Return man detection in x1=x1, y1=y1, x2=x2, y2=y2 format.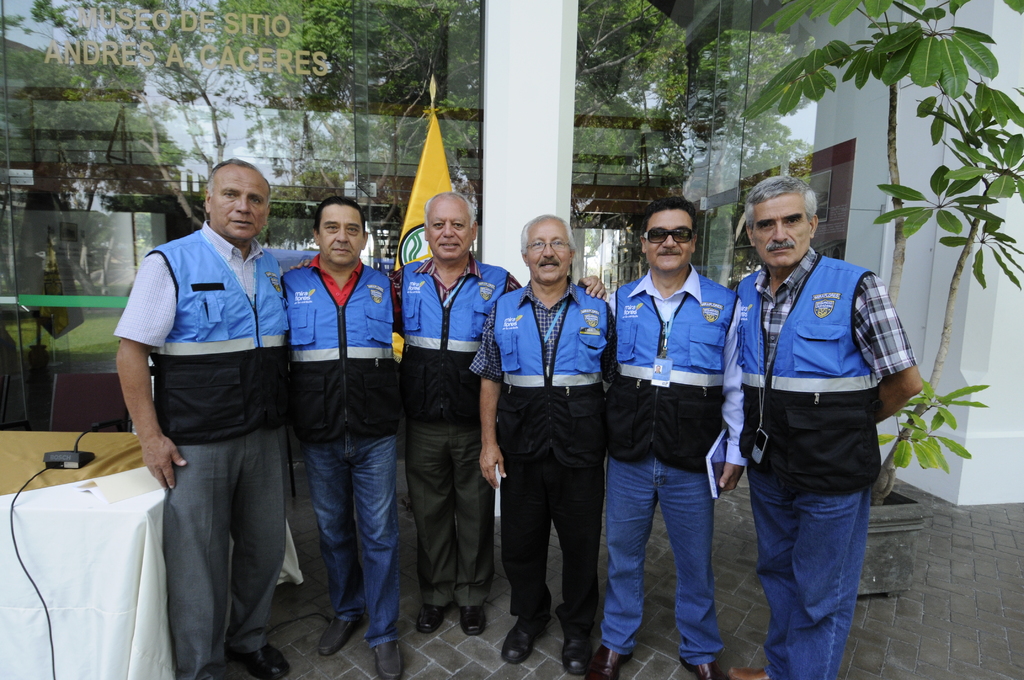
x1=723, y1=174, x2=920, y2=679.
